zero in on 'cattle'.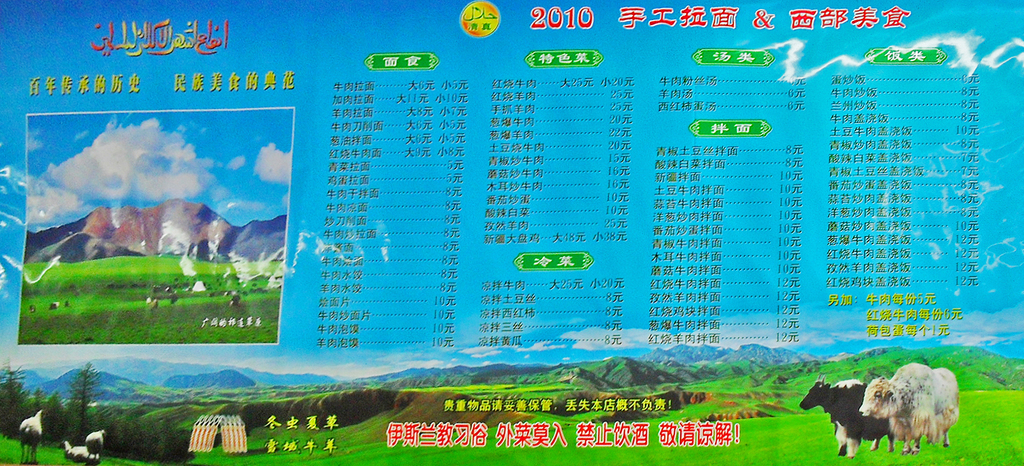
Zeroed in: [x1=796, y1=381, x2=899, y2=462].
